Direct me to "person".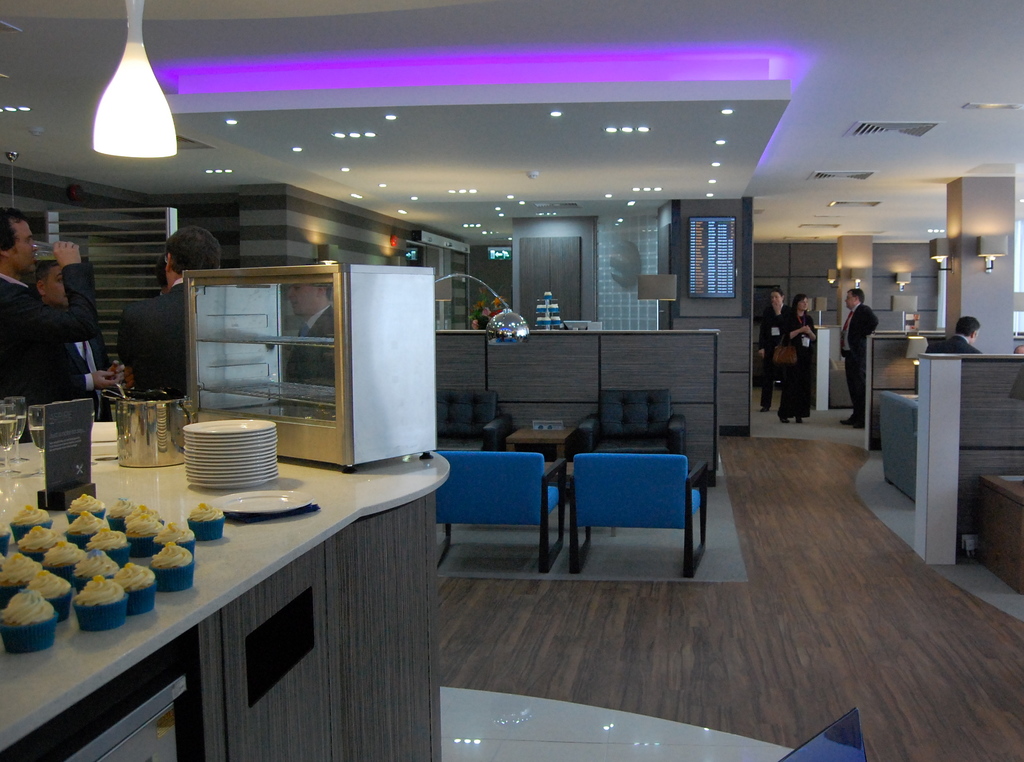
Direction: (780,276,836,425).
